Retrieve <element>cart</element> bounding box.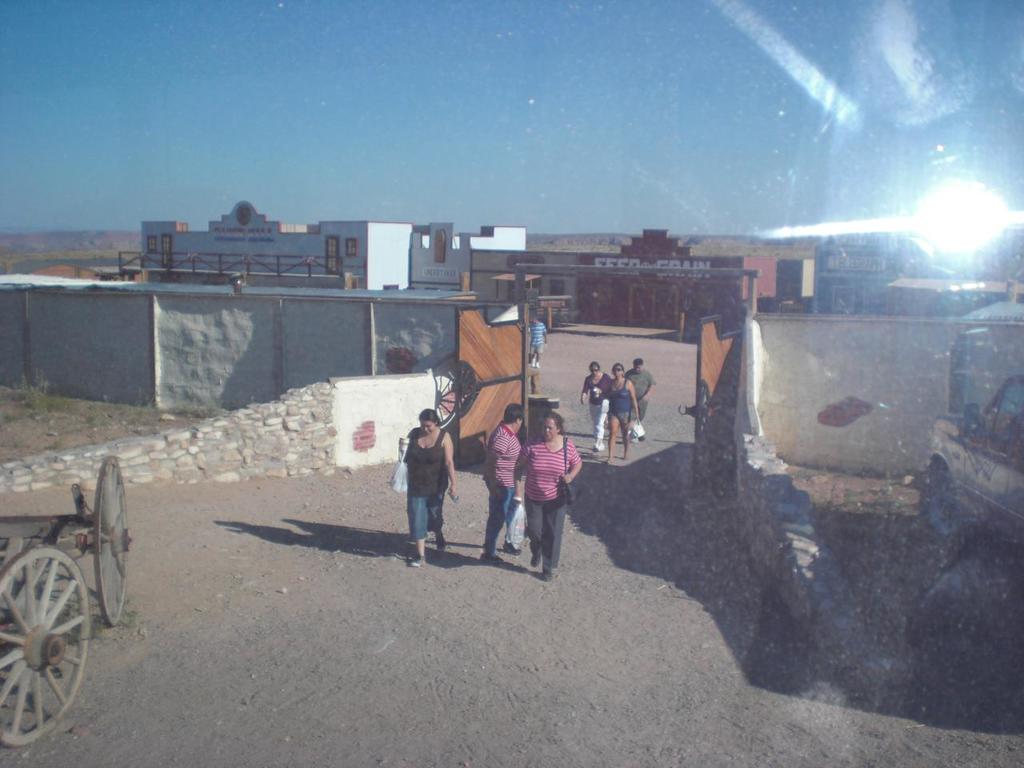
Bounding box: bbox(0, 453, 134, 746).
